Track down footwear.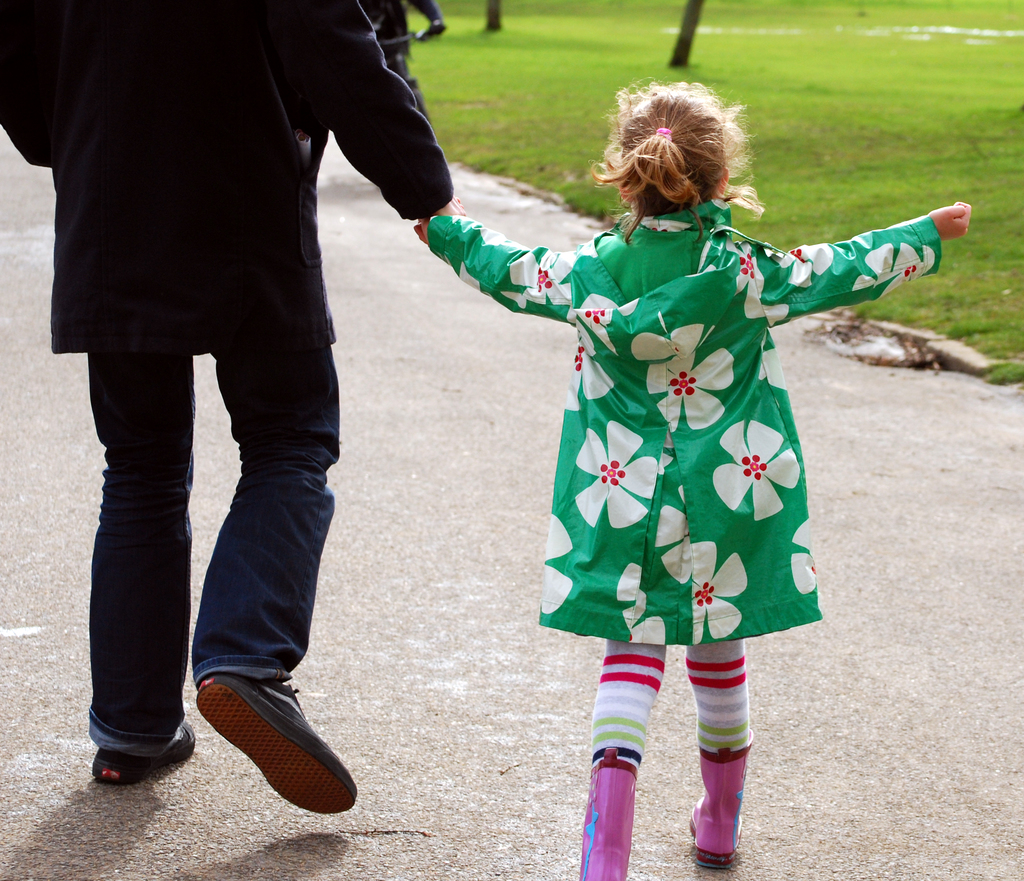
Tracked to detection(580, 747, 639, 880).
